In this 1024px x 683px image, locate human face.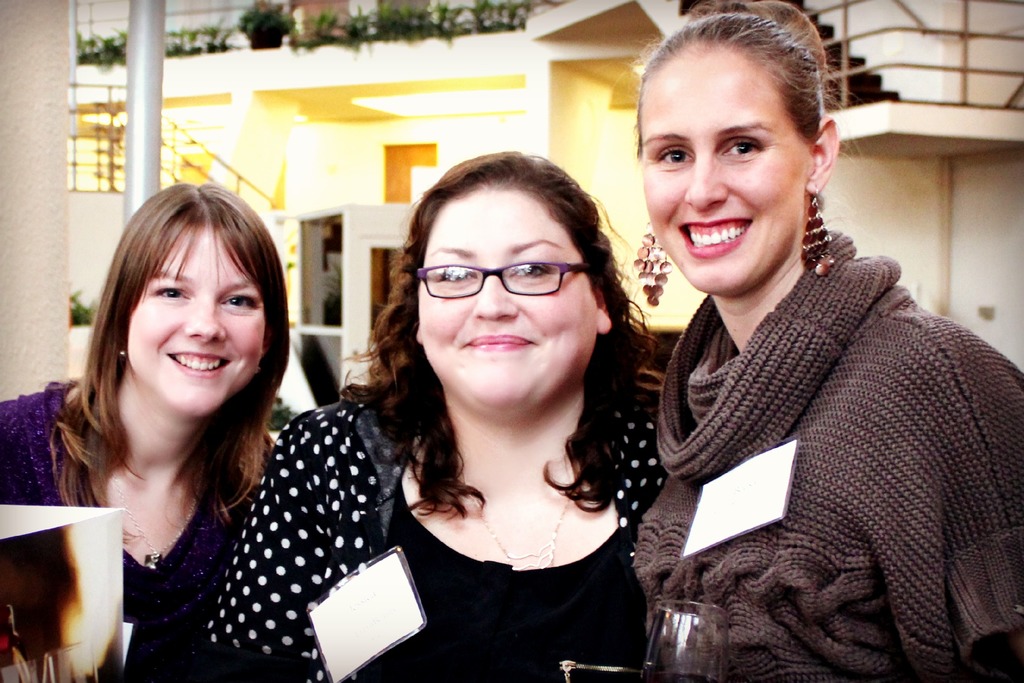
Bounding box: box=[637, 40, 804, 292].
